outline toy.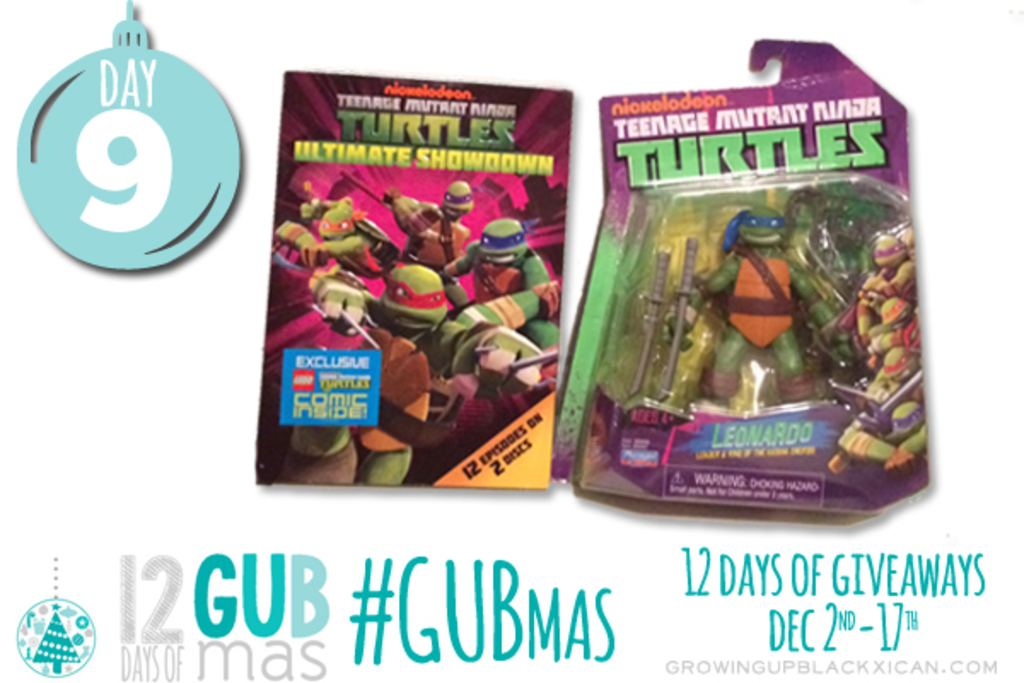
Outline: crop(686, 196, 853, 412).
